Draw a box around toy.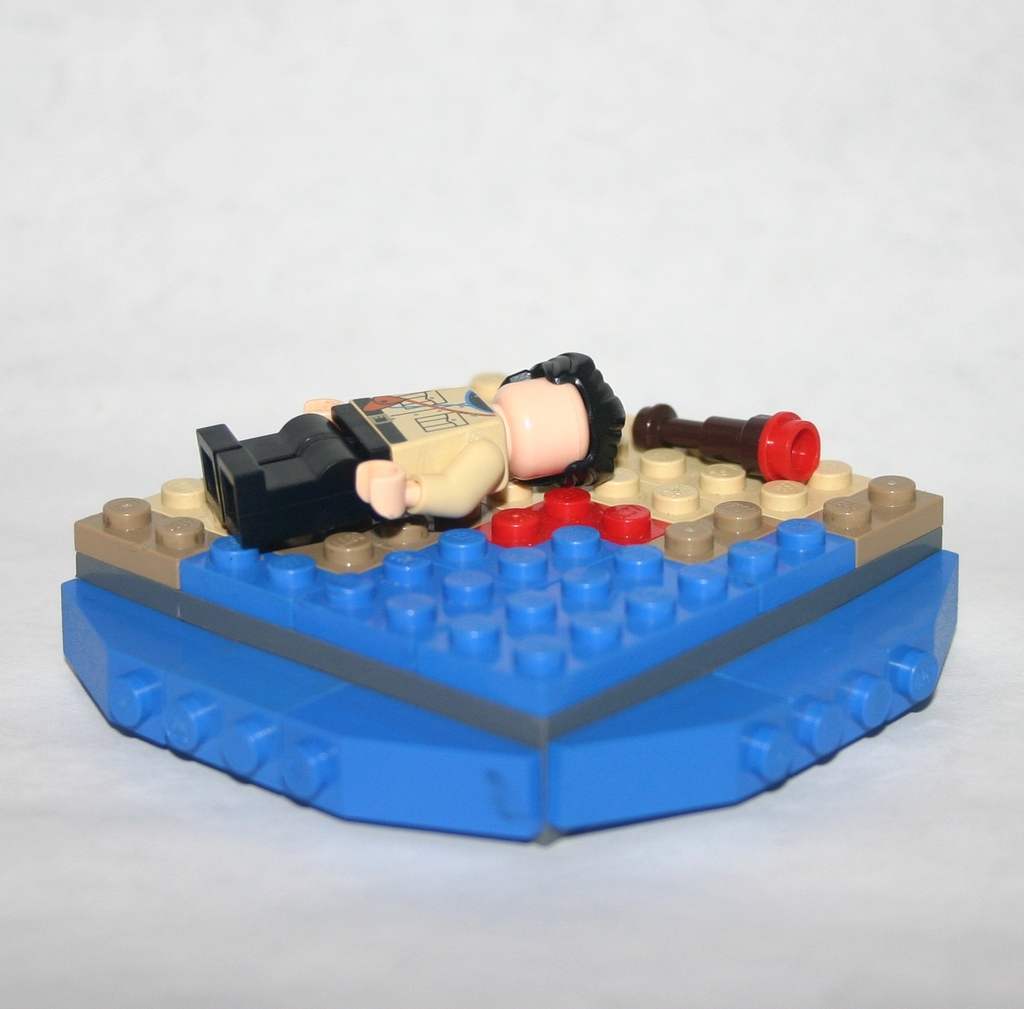
region(628, 400, 820, 482).
